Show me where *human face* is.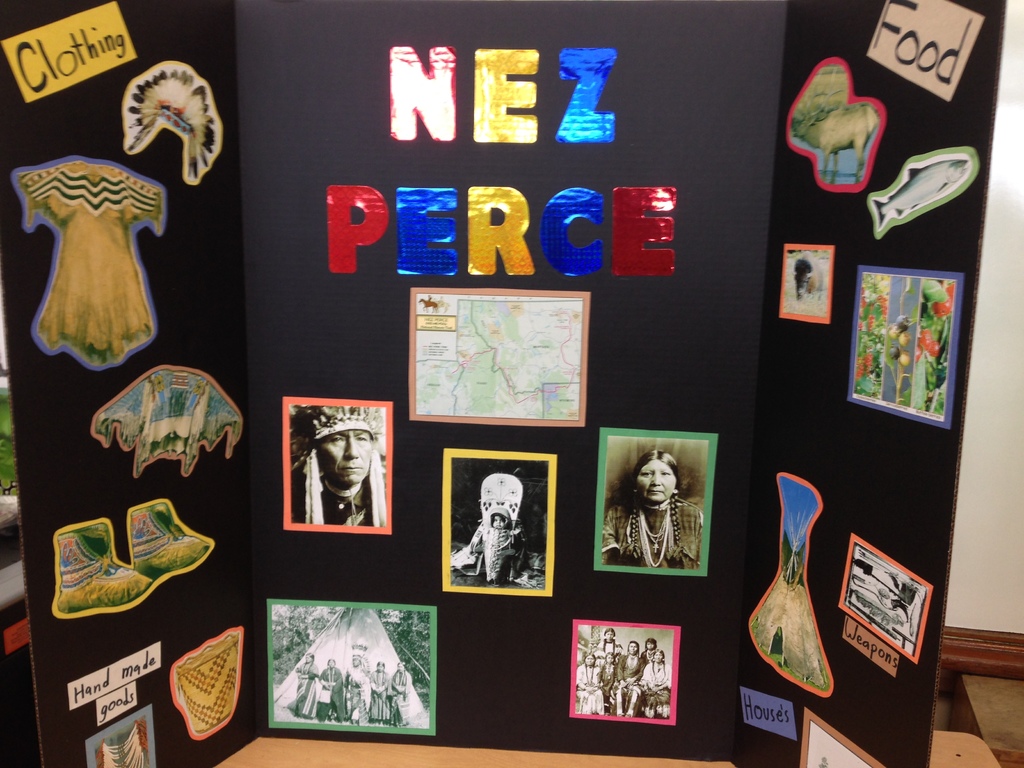
*human face* is at Rect(606, 630, 615, 643).
